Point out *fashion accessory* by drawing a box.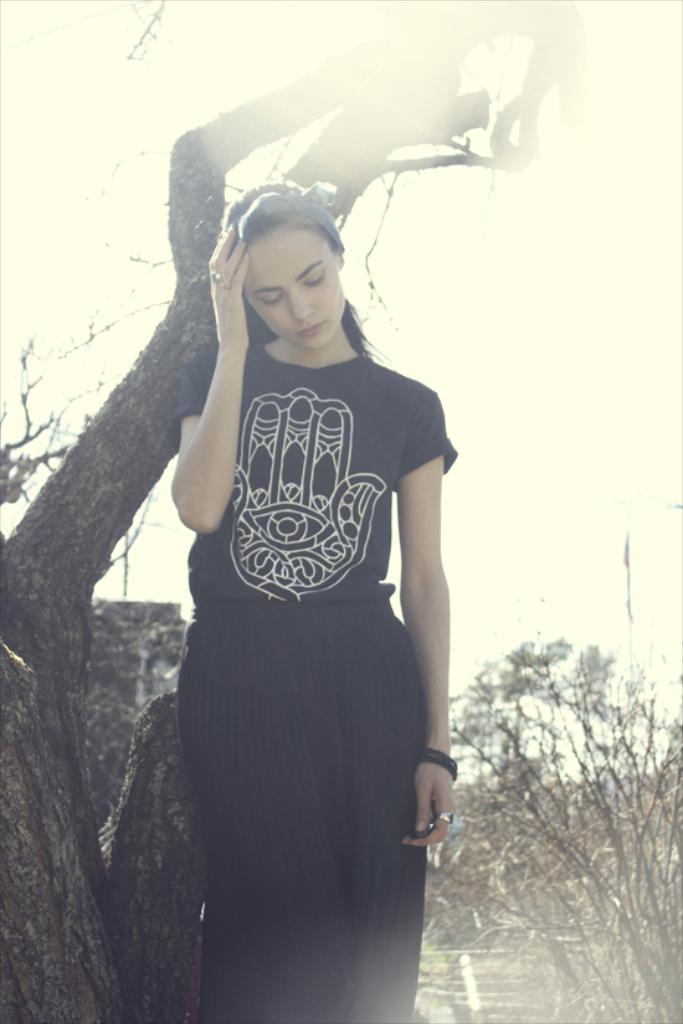
214,282,233,290.
